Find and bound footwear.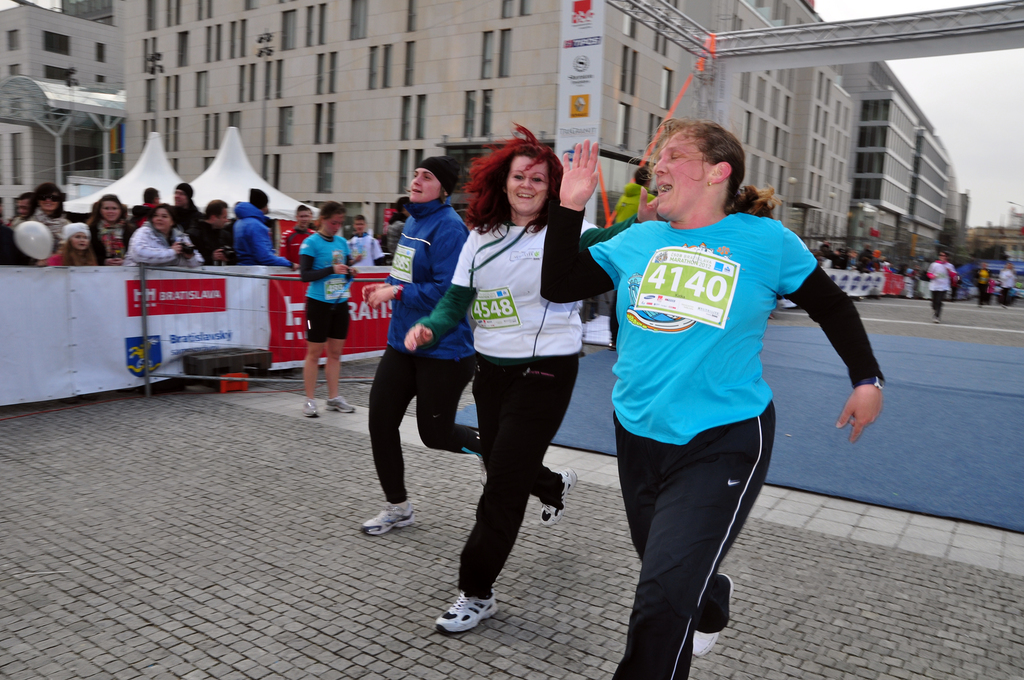
Bound: BBox(689, 571, 740, 656).
